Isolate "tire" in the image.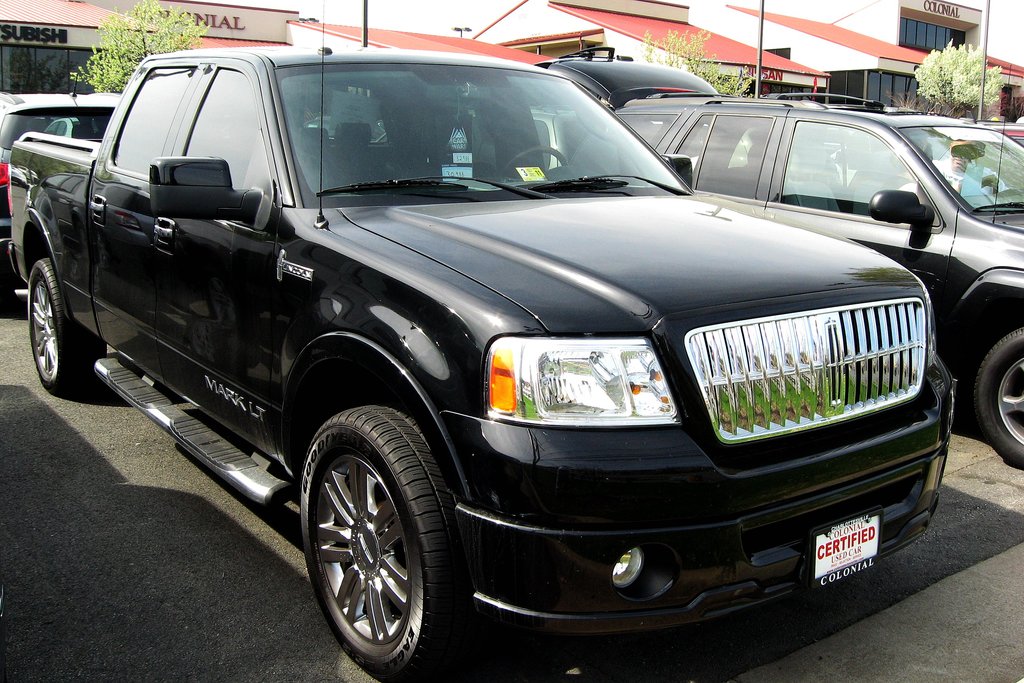
Isolated region: (x1=0, y1=272, x2=17, y2=311).
